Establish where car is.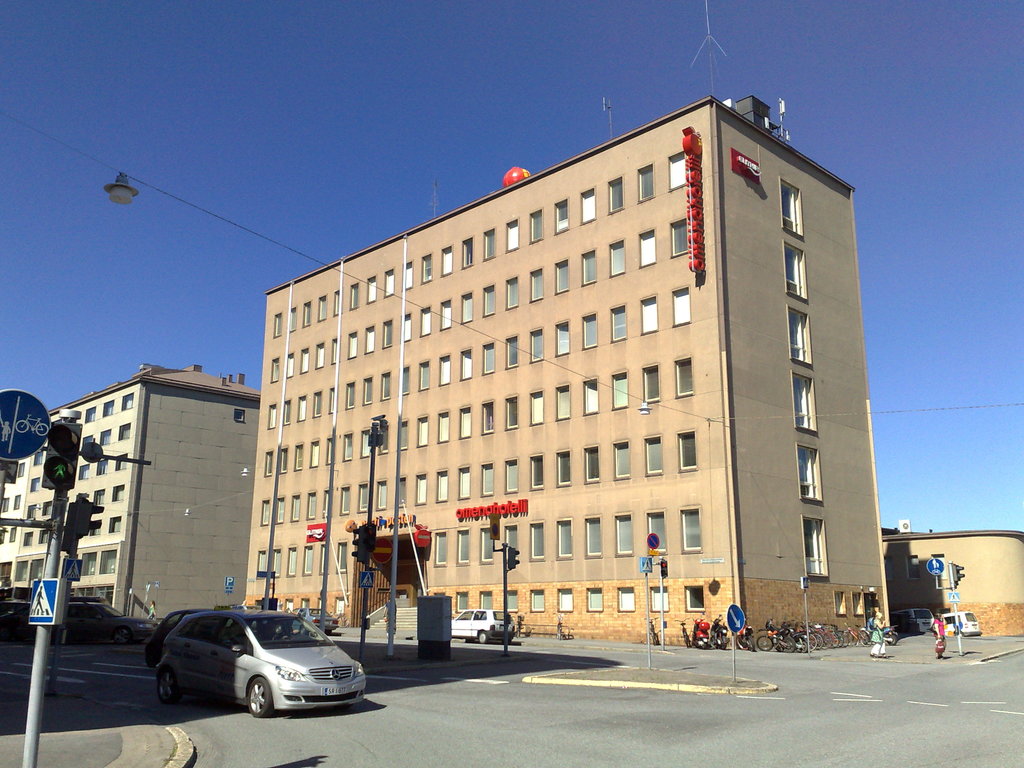
Established at bbox=[146, 609, 365, 719].
